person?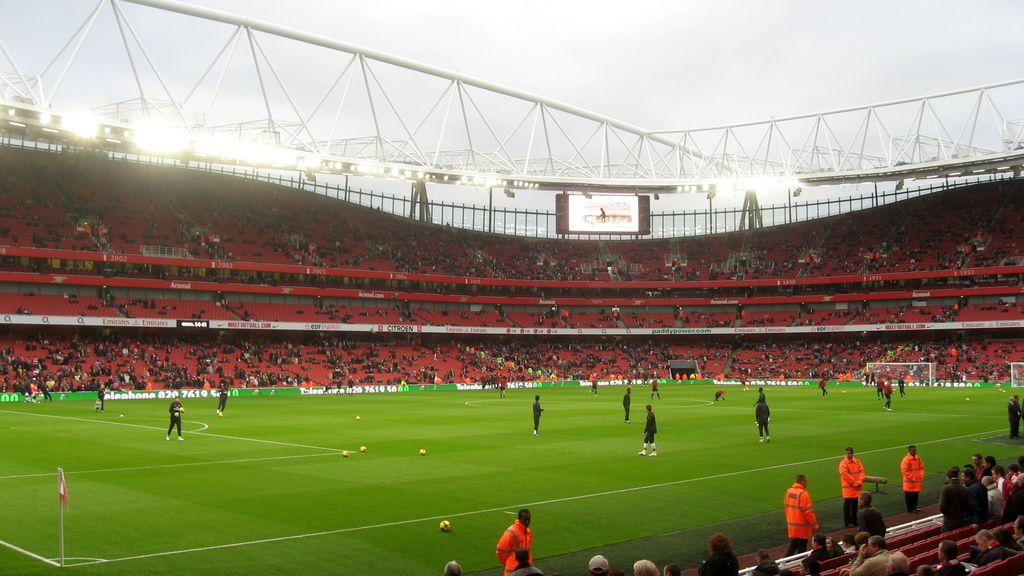
1002:466:1021:527
